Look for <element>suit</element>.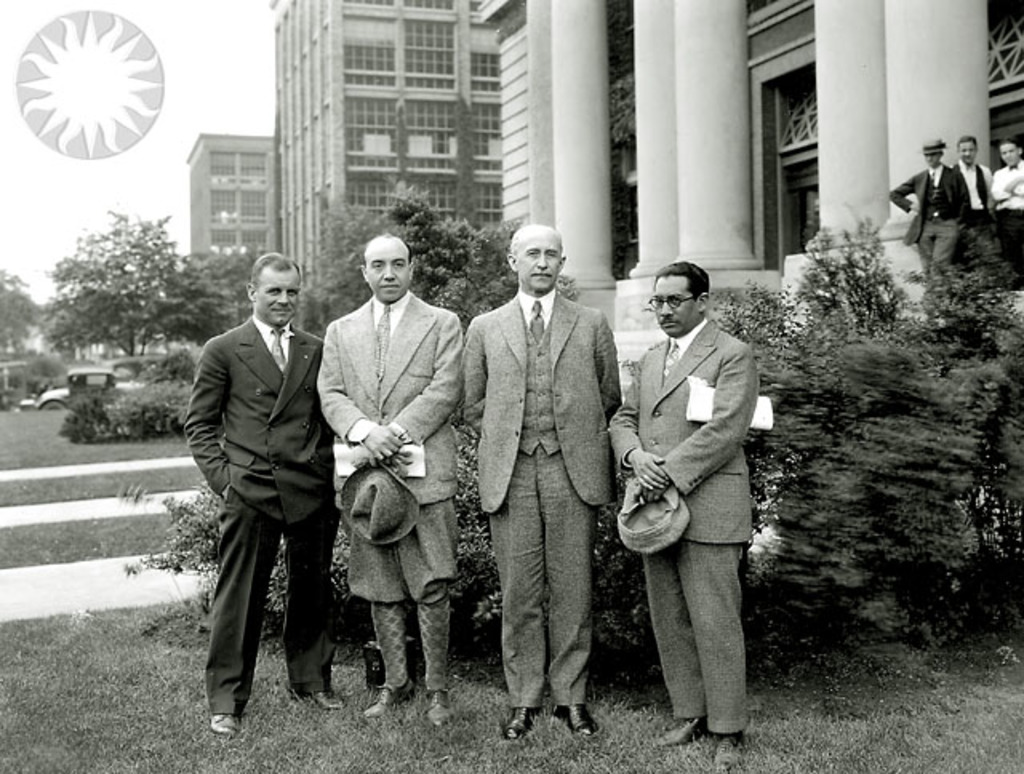
Found: (602, 315, 760, 731).
